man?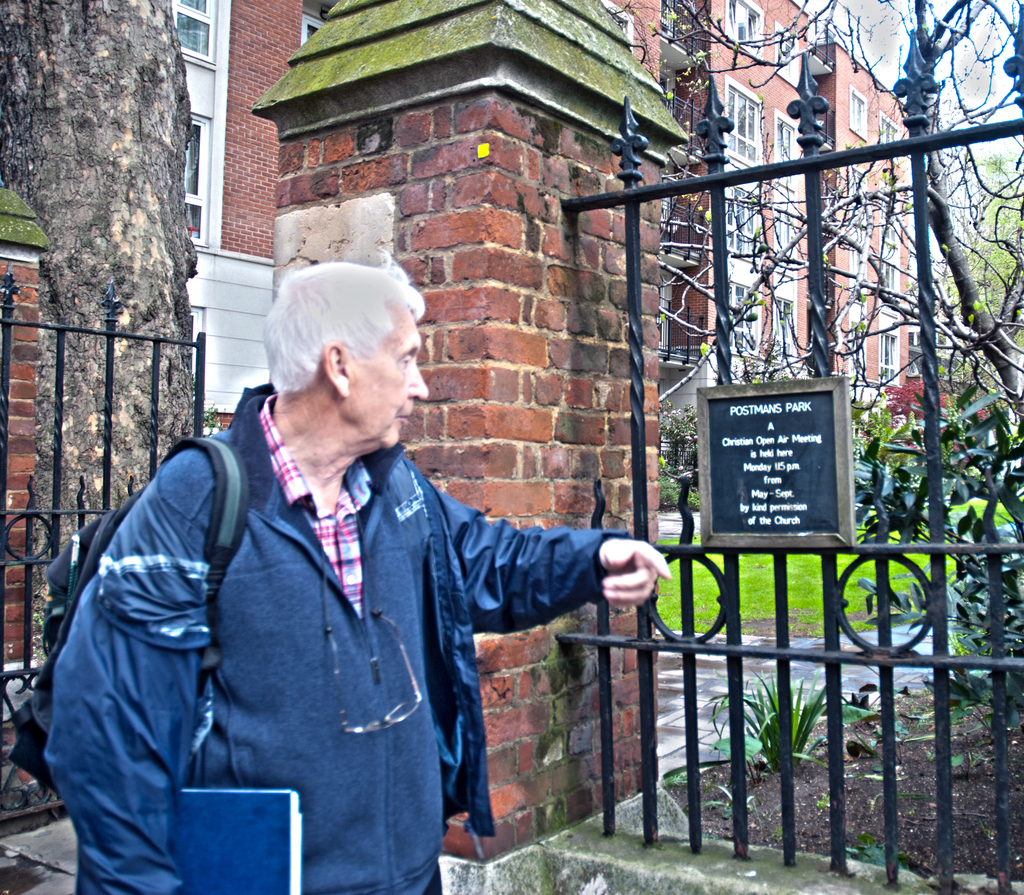
locate(56, 237, 648, 890)
